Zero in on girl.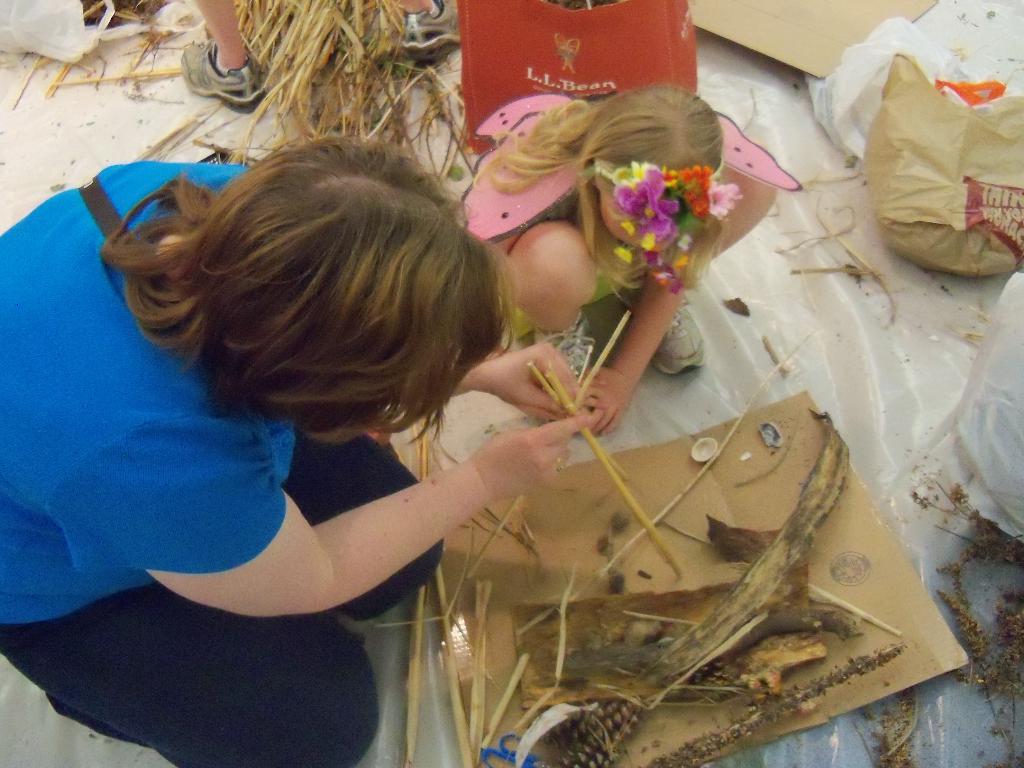
Zeroed in: box=[0, 136, 594, 767].
